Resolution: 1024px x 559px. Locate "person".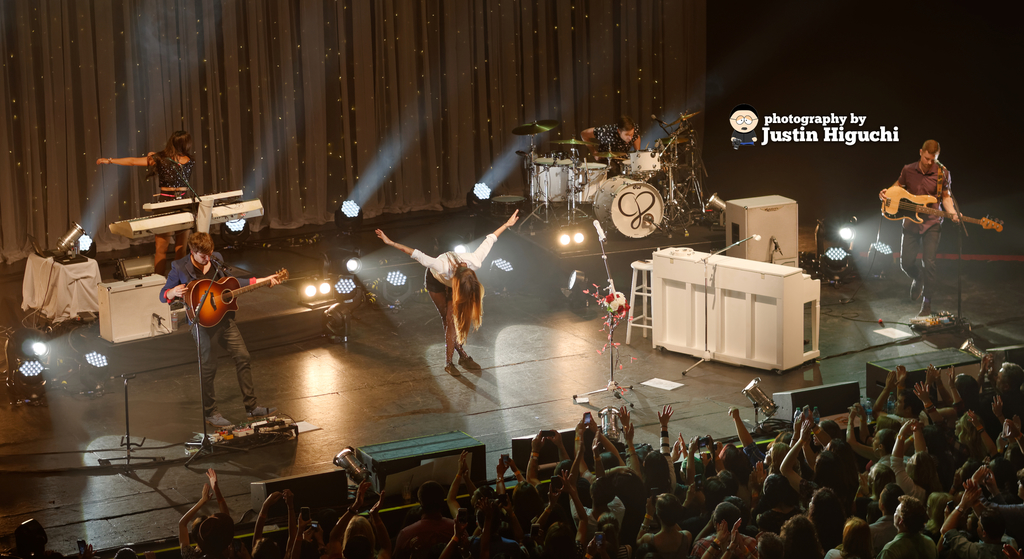
157:231:278:428.
